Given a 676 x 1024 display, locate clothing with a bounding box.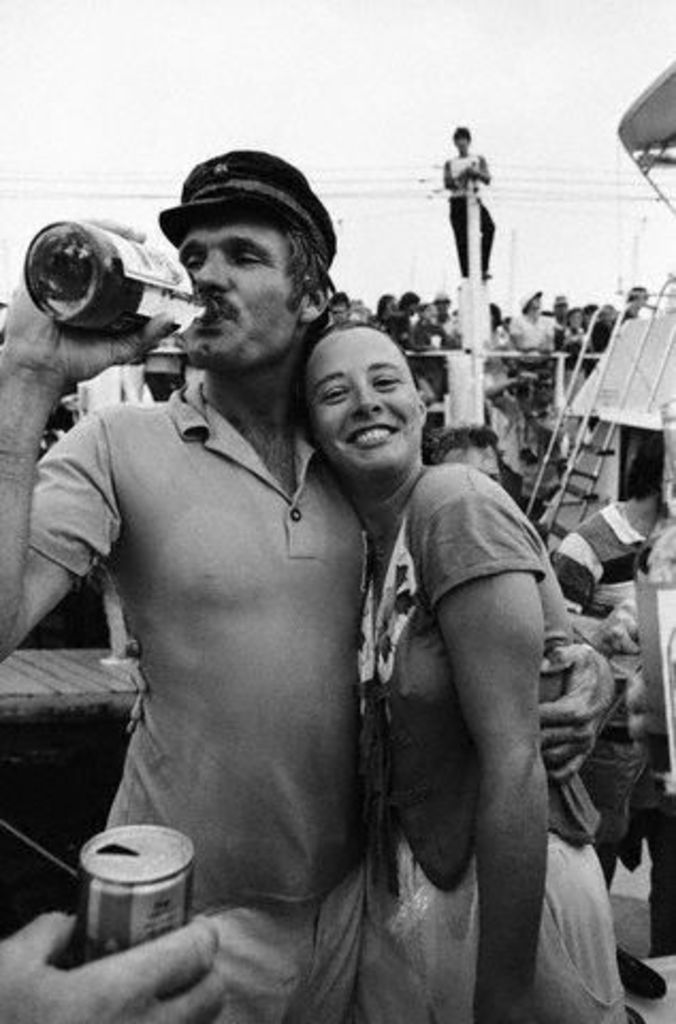
Located: <region>345, 851, 627, 1022</region>.
